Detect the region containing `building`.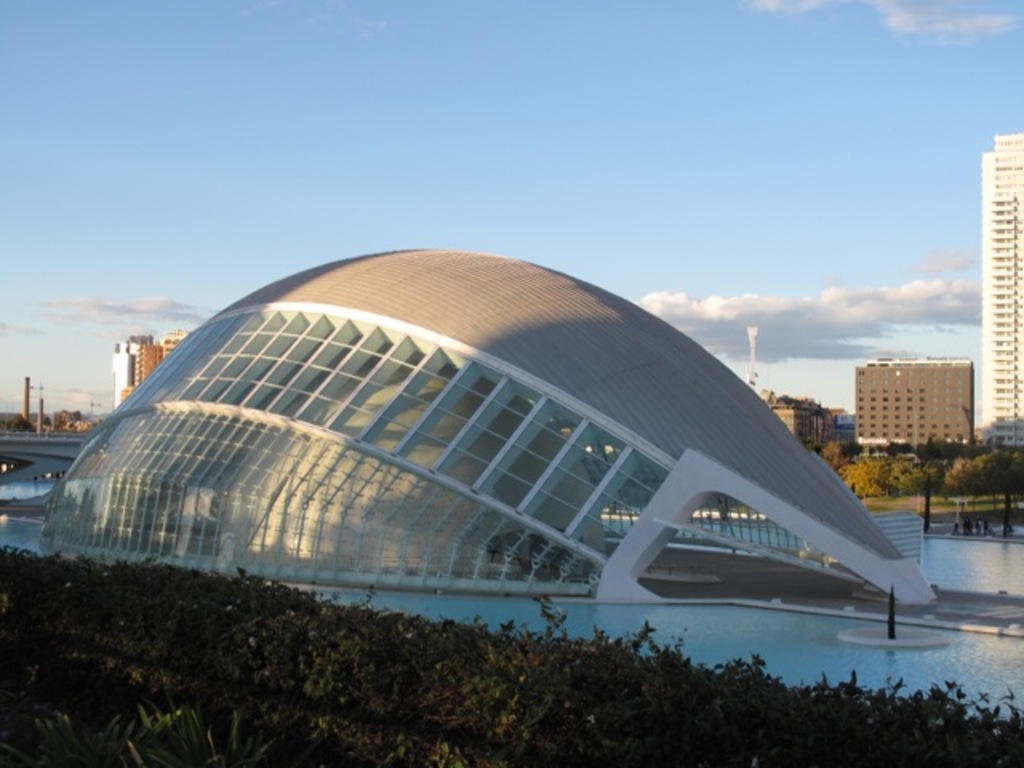
(59, 242, 938, 685).
